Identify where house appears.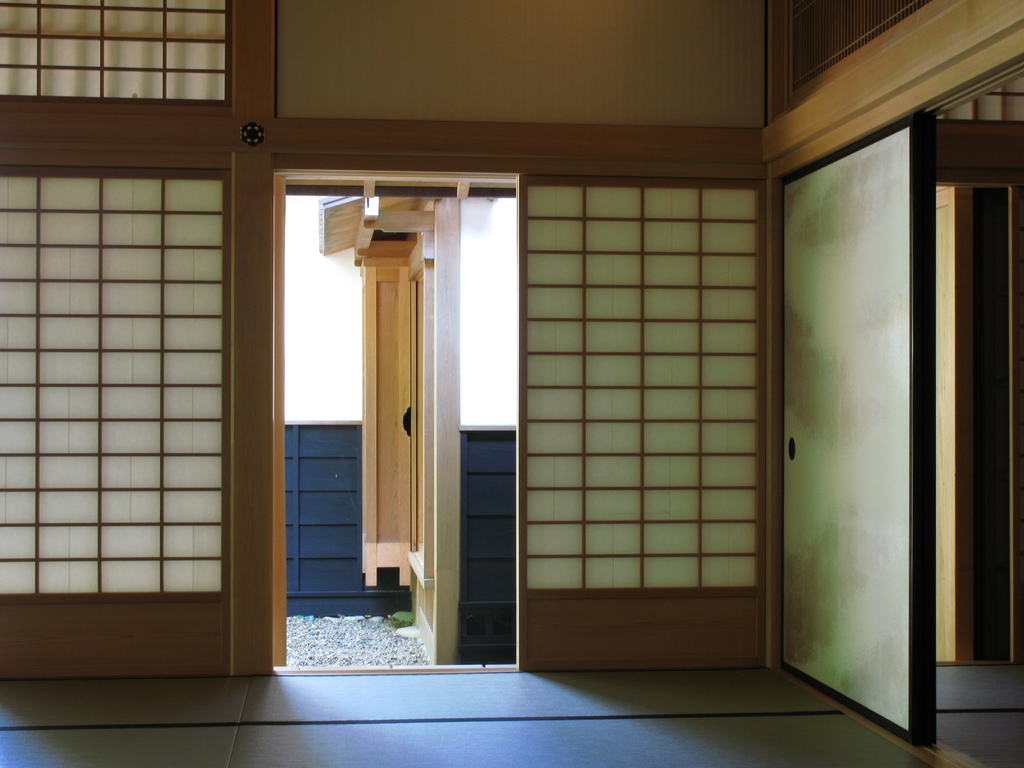
Appears at Rect(0, 0, 1023, 766).
